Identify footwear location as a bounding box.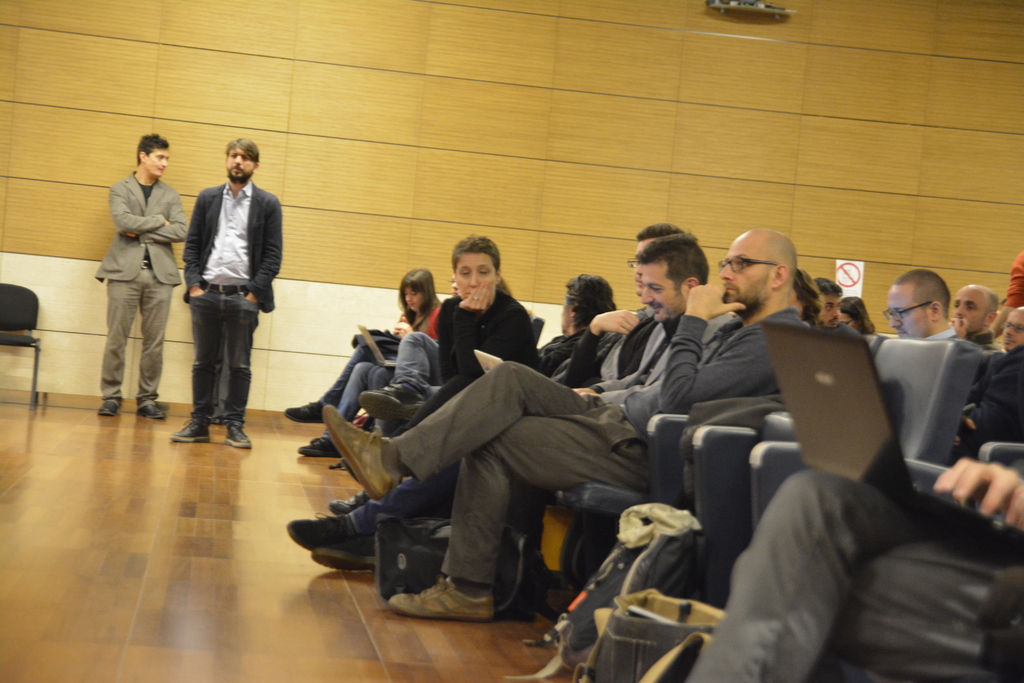
(left=282, top=514, right=366, bottom=554).
